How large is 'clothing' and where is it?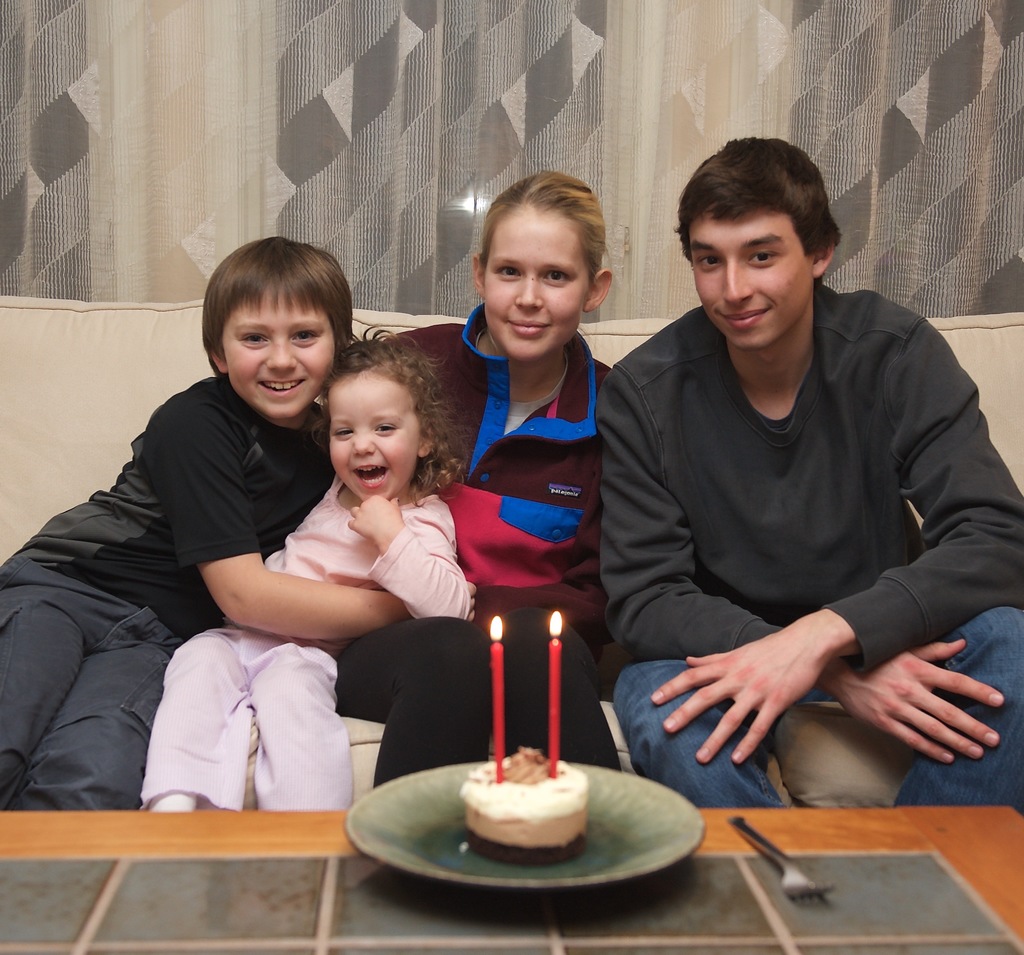
Bounding box: x1=334 y1=300 x2=628 y2=787.
